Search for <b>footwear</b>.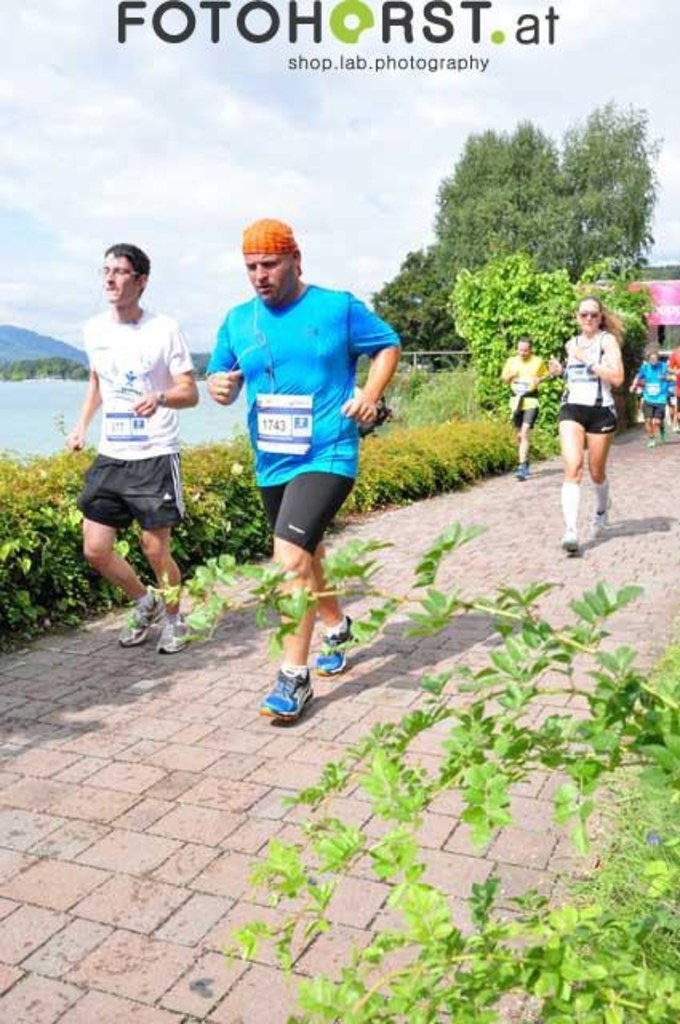
Found at box(515, 464, 531, 482).
